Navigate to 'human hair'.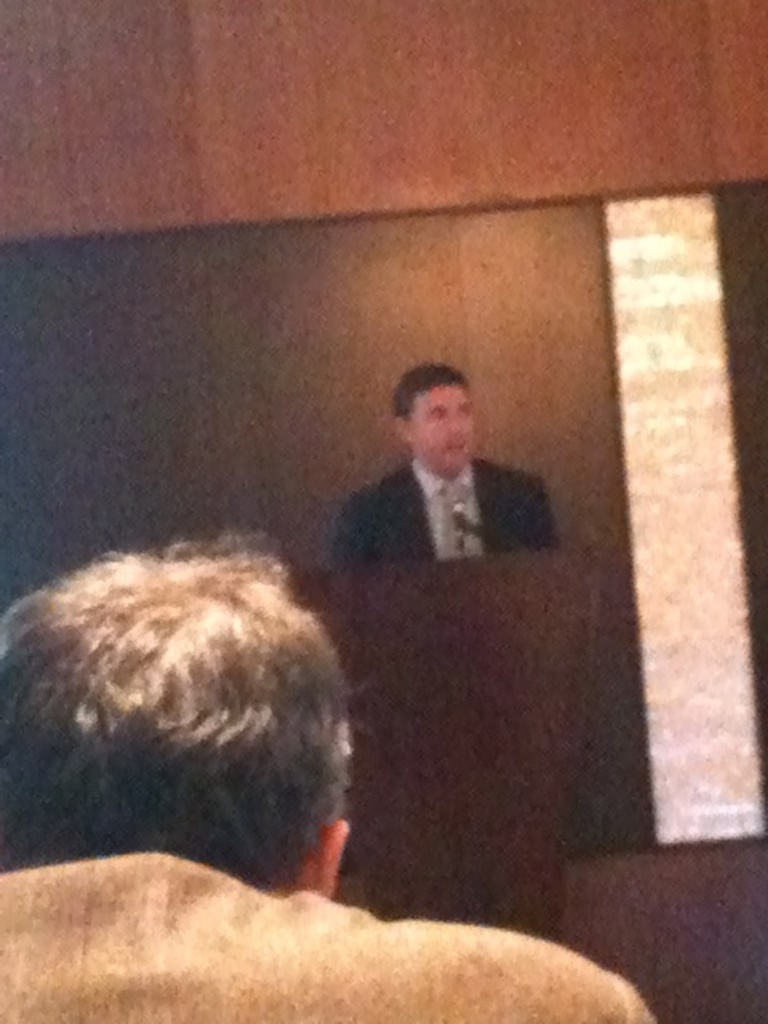
Navigation target: (5, 528, 358, 869).
